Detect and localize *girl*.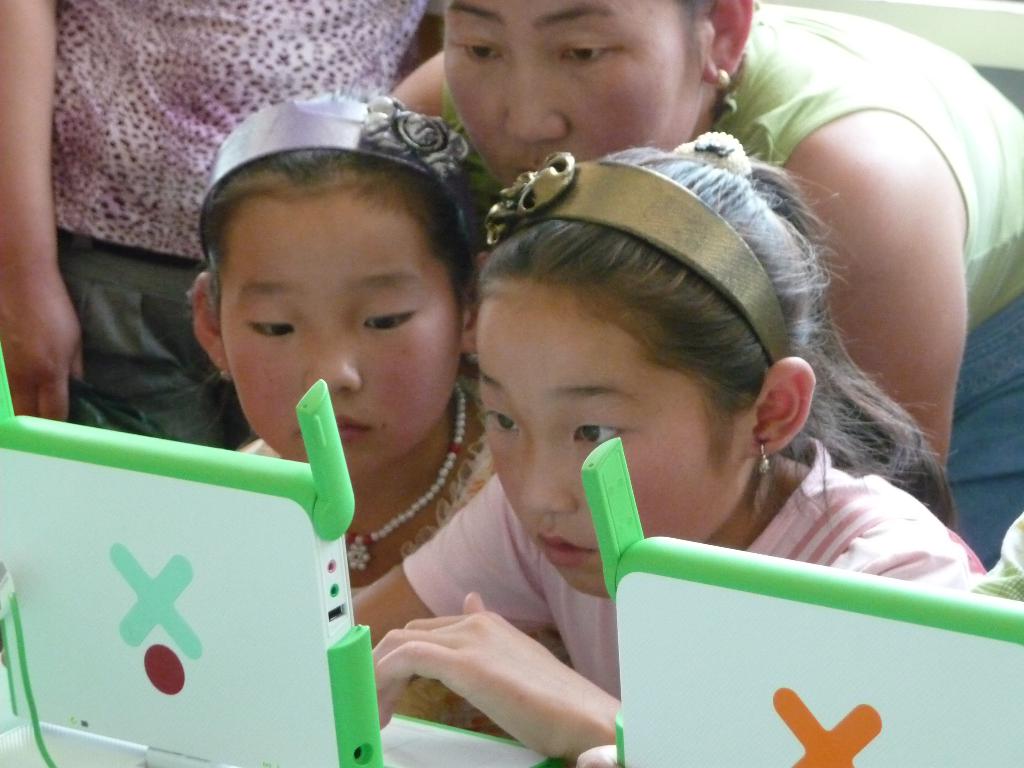
Localized at (left=371, top=131, right=986, bottom=764).
